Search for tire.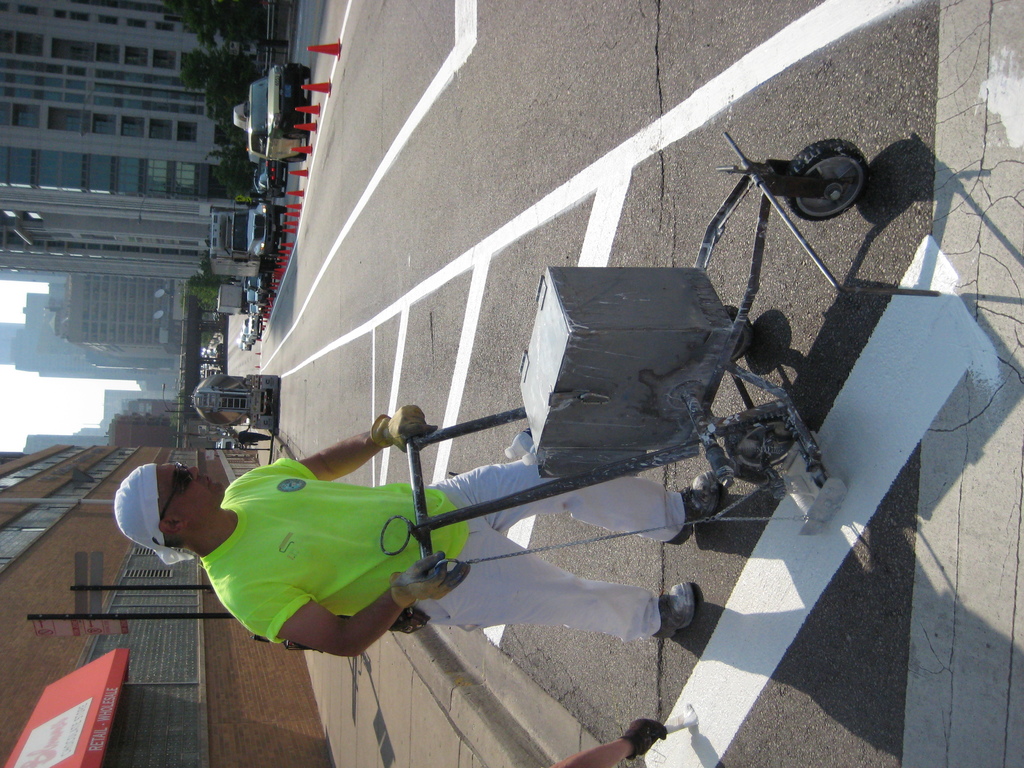
Found at [278,179,287,190].
